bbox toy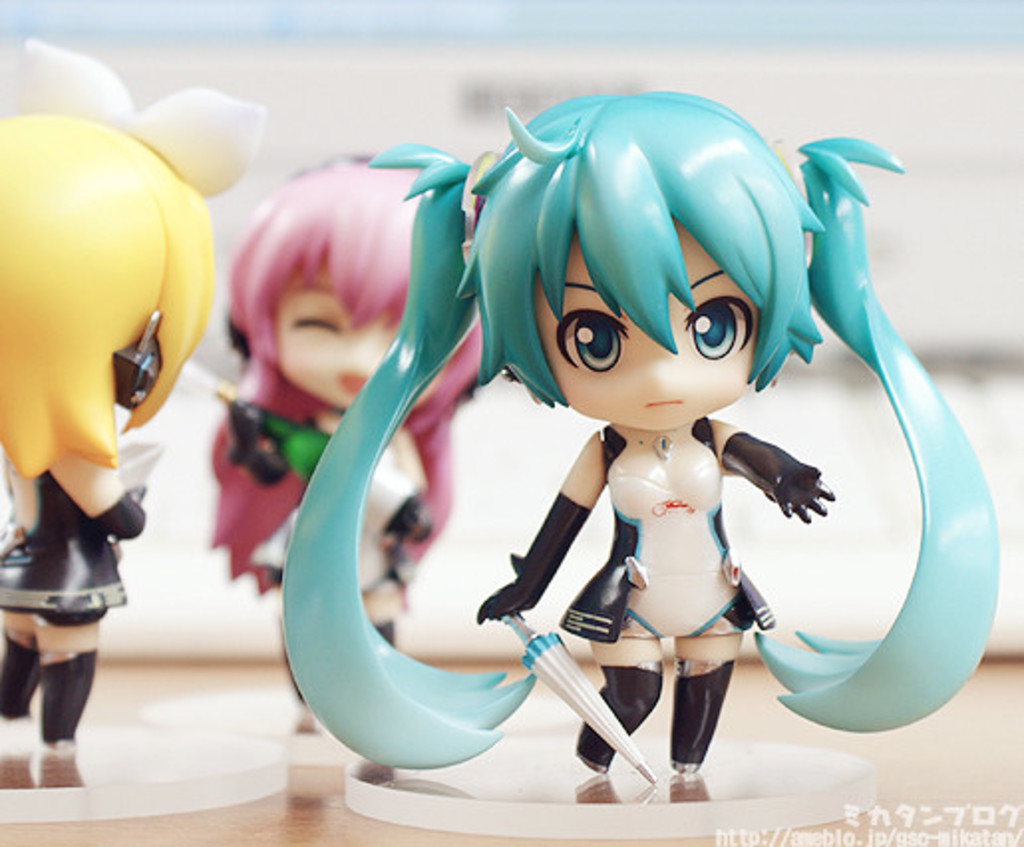
<bbox>0, 42, 264, 789</bbox>
